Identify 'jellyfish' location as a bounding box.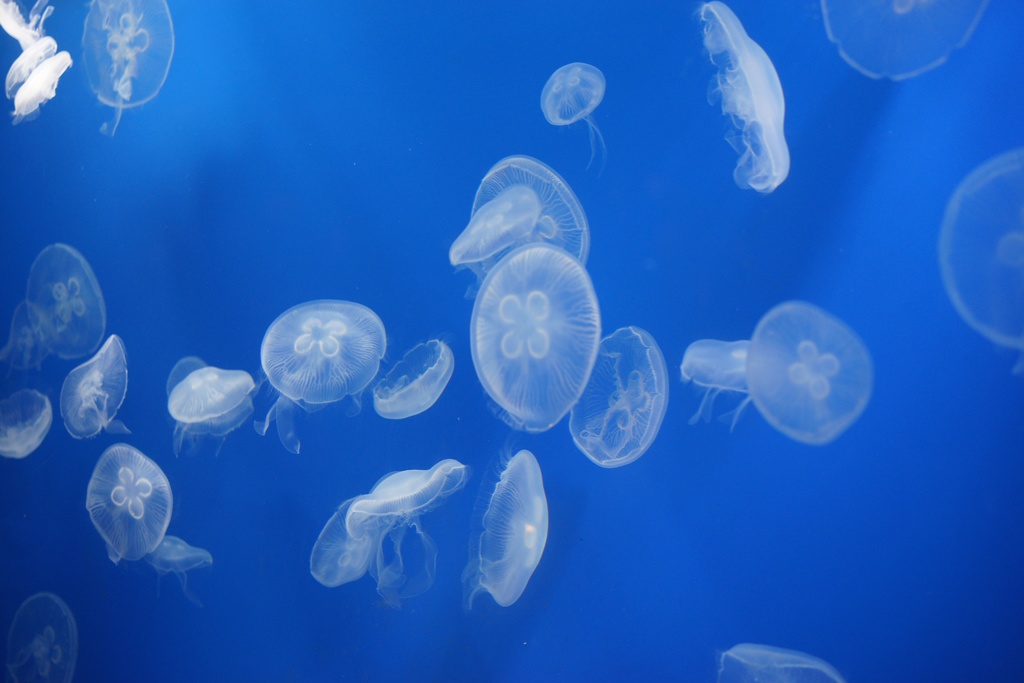
{"x1": 684, "y1": 340, "x2": 753, "y2": 431}.
